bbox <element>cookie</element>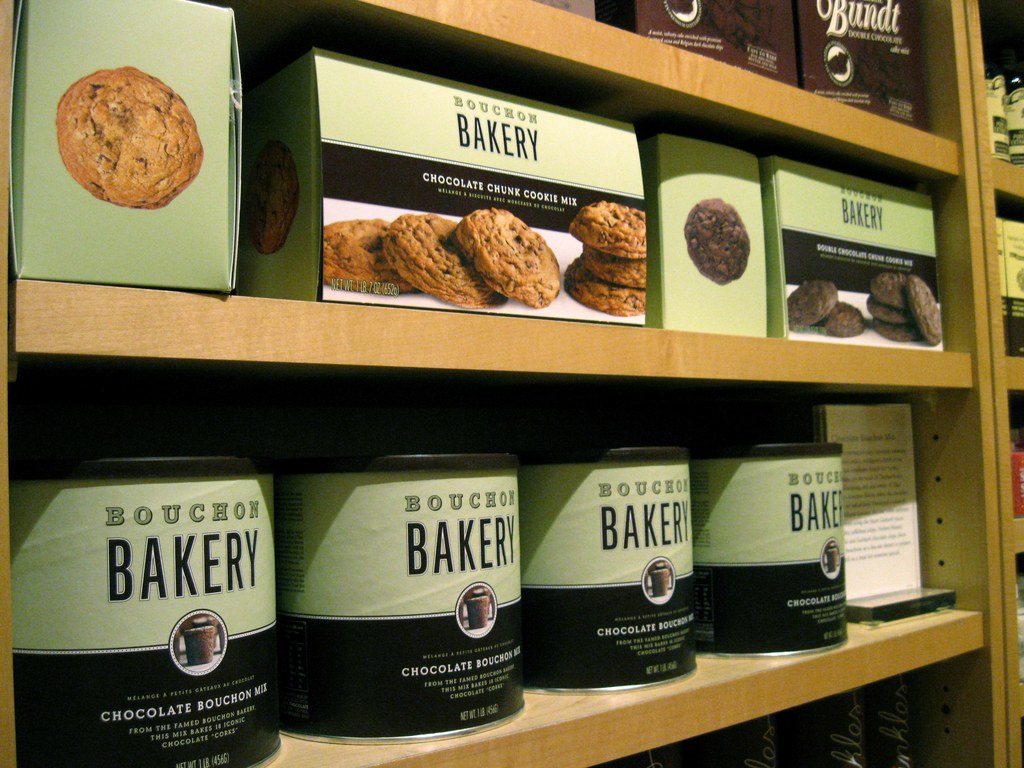
left=382, top=213, right=506, bottom=312
